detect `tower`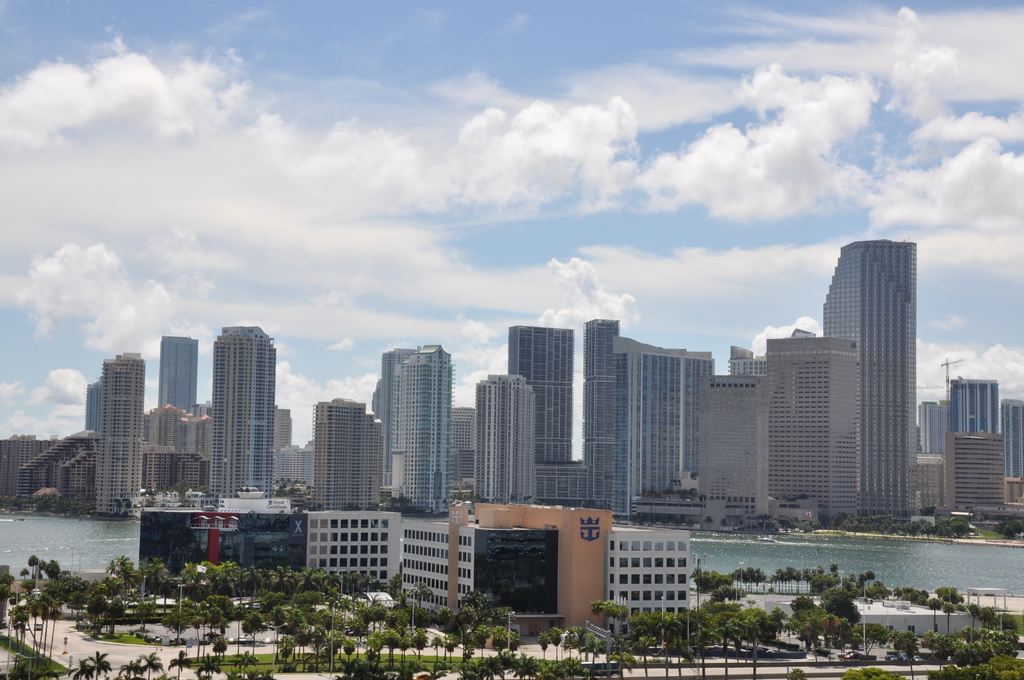
454,404,475,503
